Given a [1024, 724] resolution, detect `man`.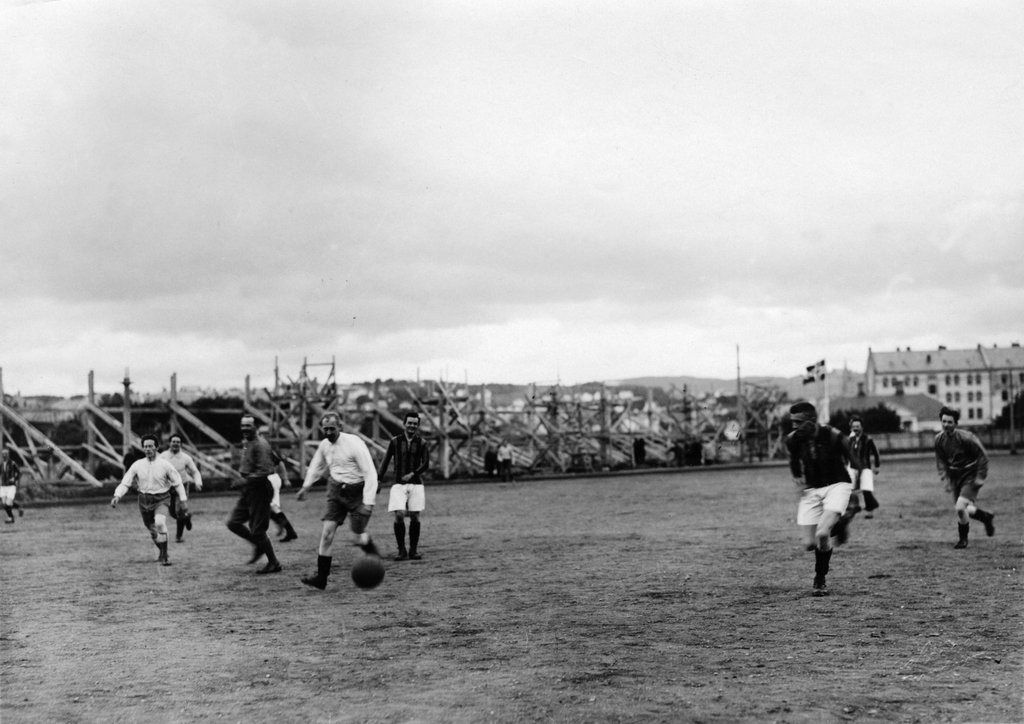
{"x1": 378, "y1": 413, "x2": 432, "y2": 561}.
